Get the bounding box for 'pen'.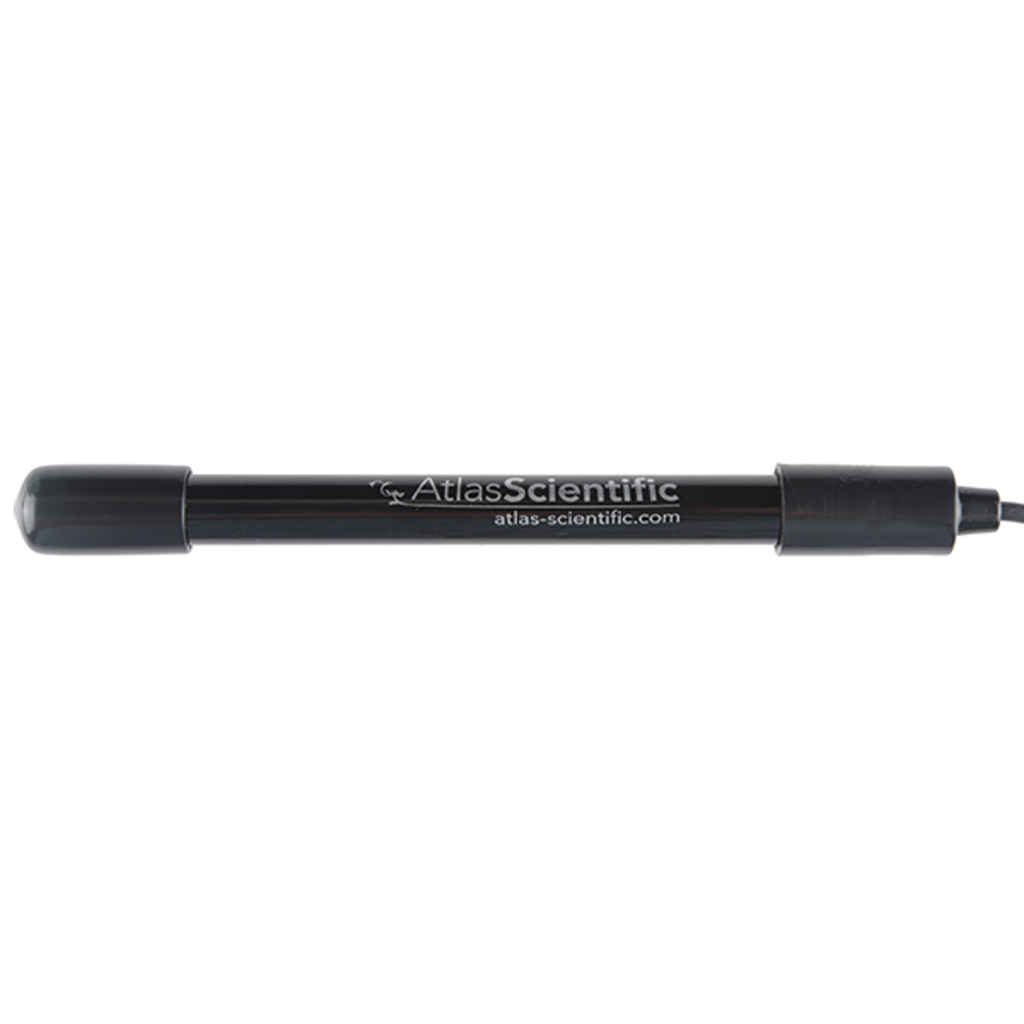
crop(9, 466, 1022, 558).
